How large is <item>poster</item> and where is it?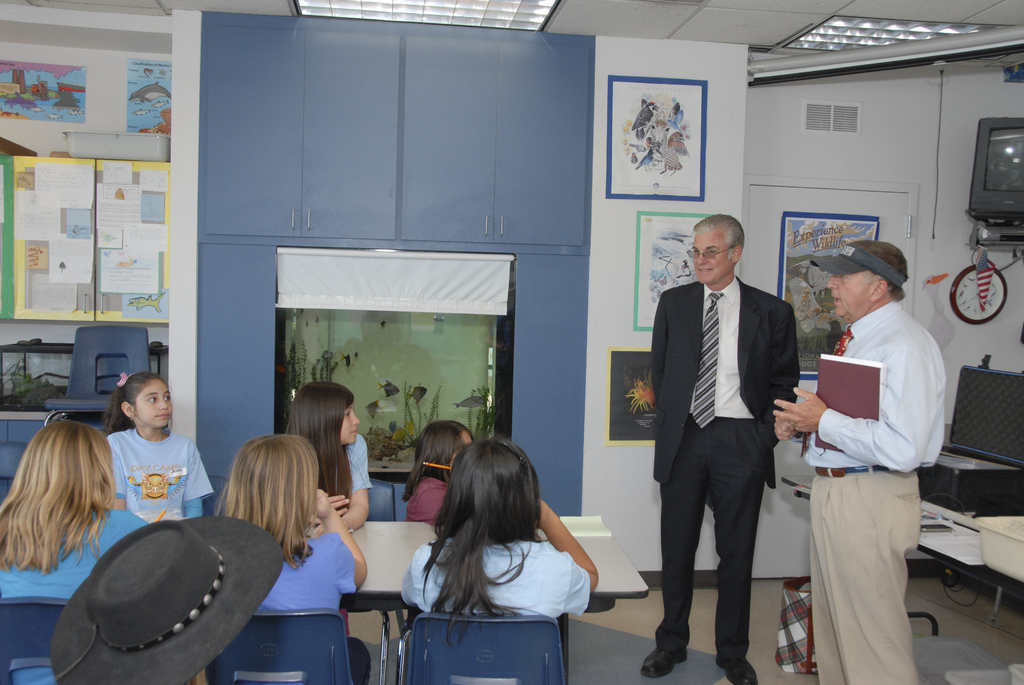
Bounding box: 610 74 699 195.
